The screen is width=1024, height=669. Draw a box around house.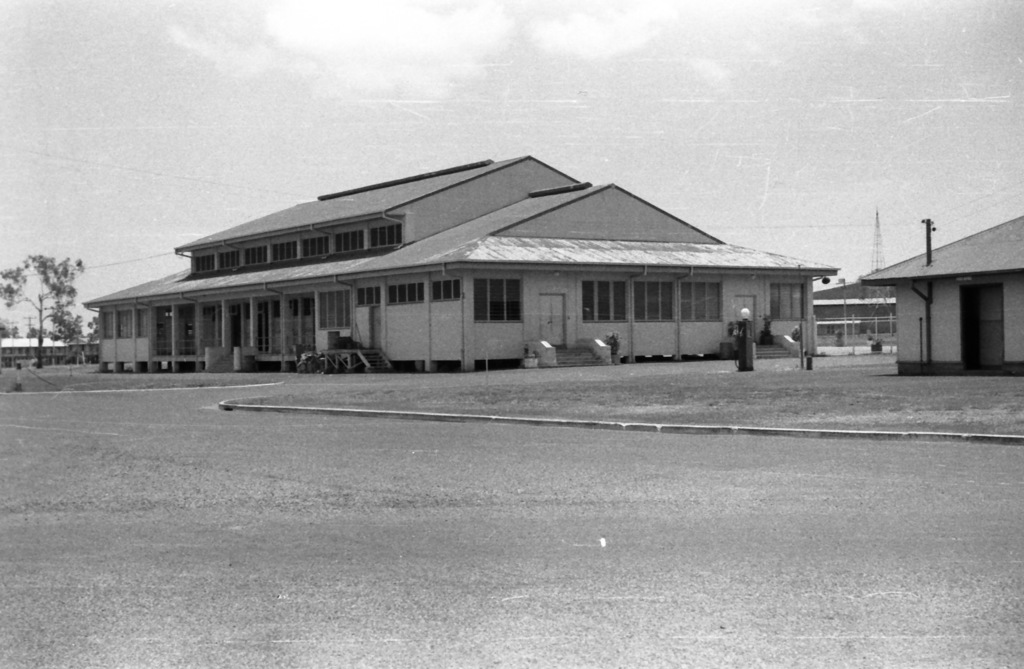
(left=814, top=270, right=916, bottom=334).
